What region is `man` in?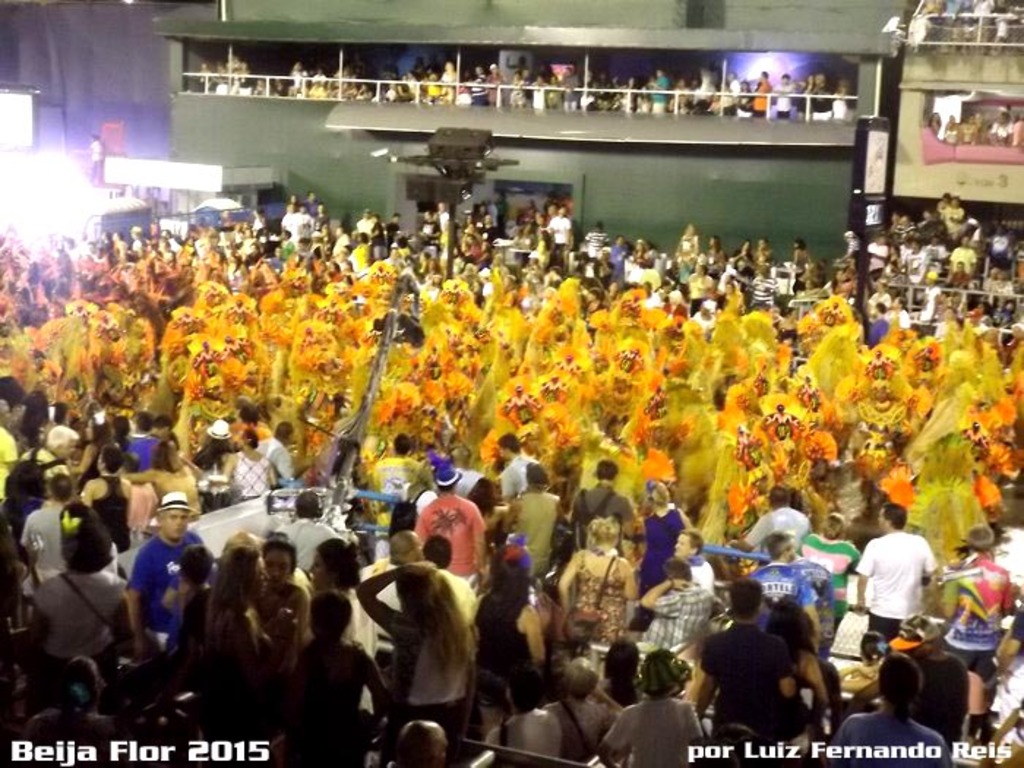
box(440, 445, 489, 508).
